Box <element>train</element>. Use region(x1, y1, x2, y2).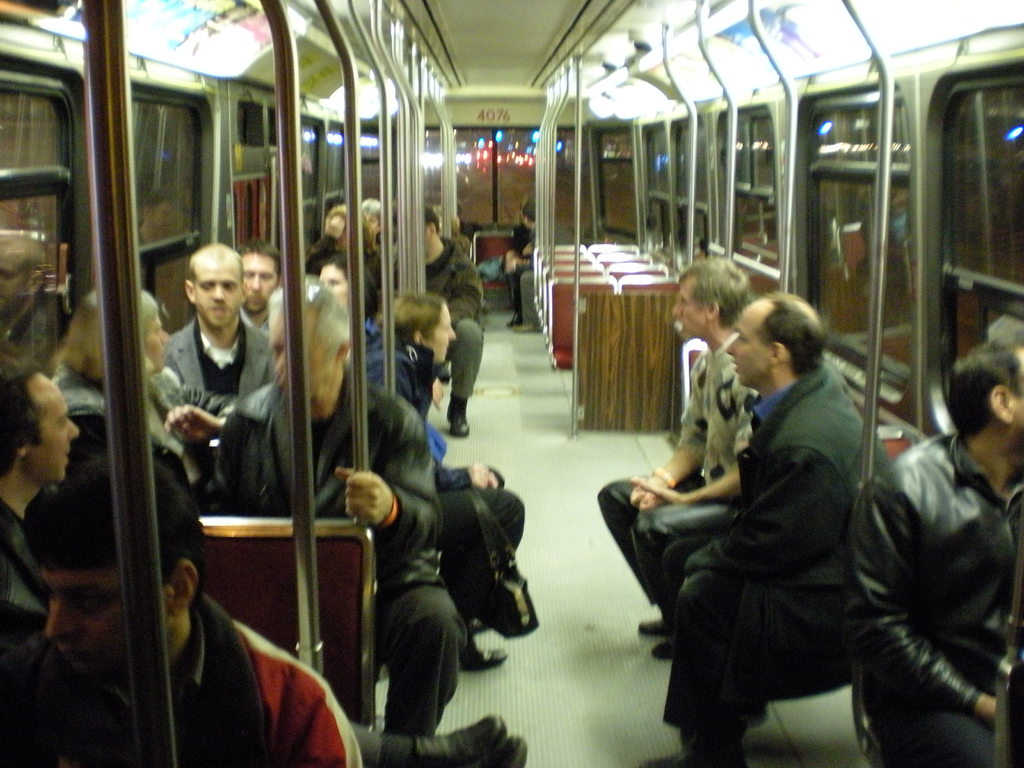
region(0, 0, 1023, 767).
